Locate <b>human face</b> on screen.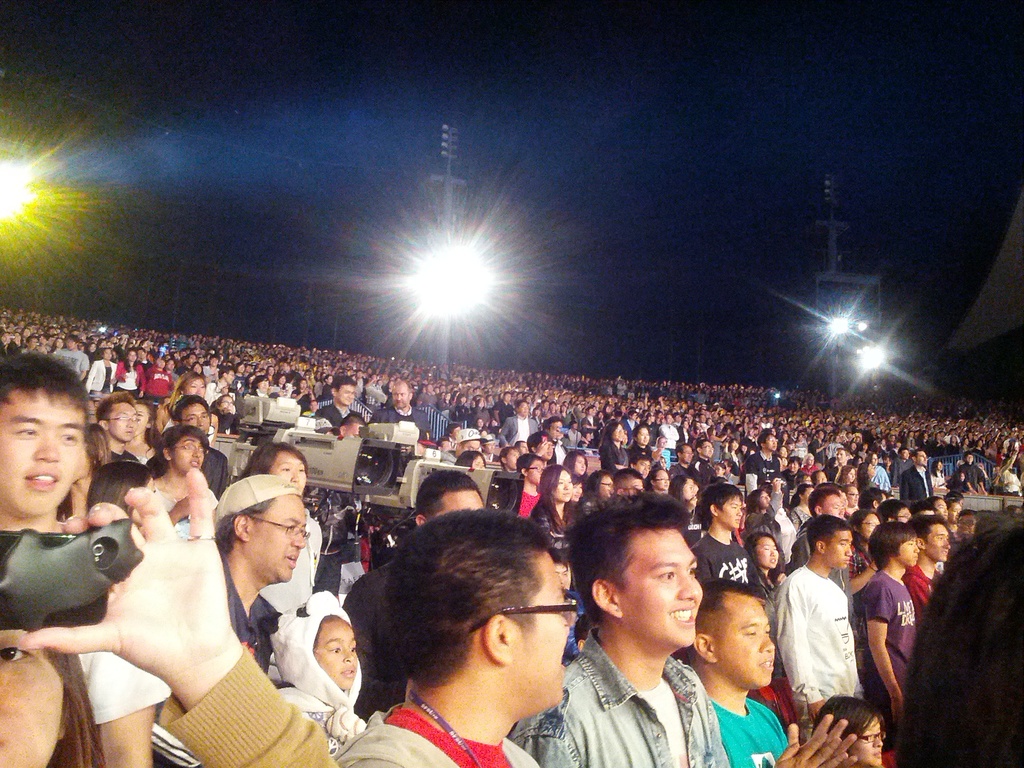
On screen at 518/444/528/453.
